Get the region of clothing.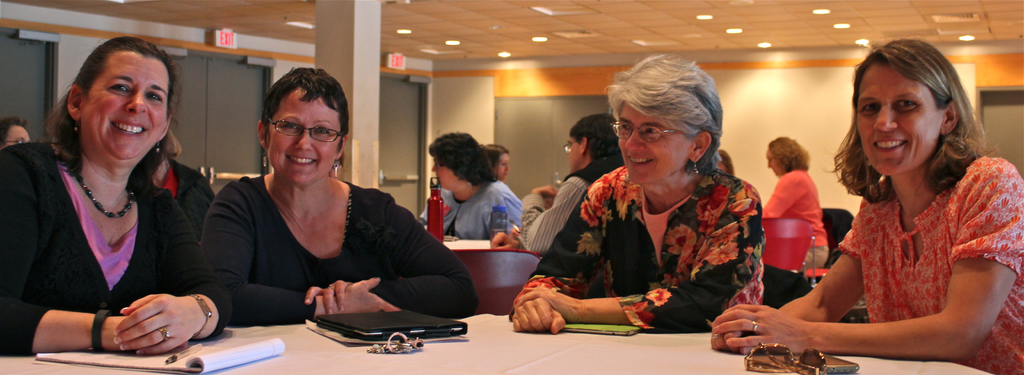
Rect(758, 212, 830, 275).
